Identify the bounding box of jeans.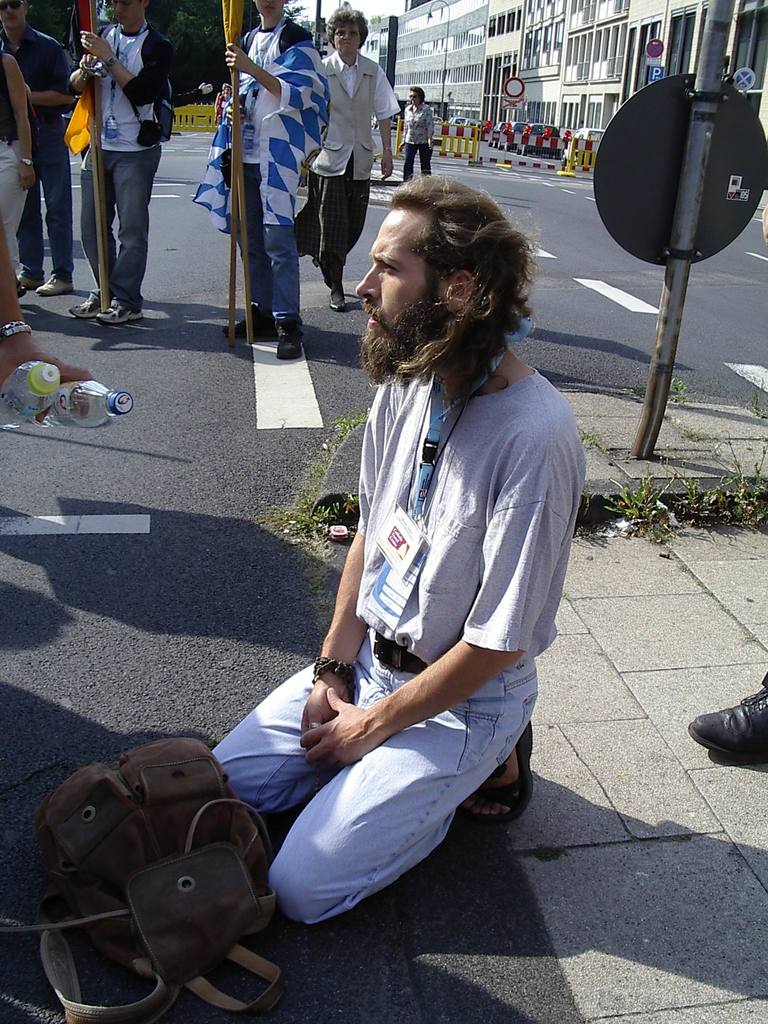
pyautogui.locateOnScreen(223, 204, 294, 335).
